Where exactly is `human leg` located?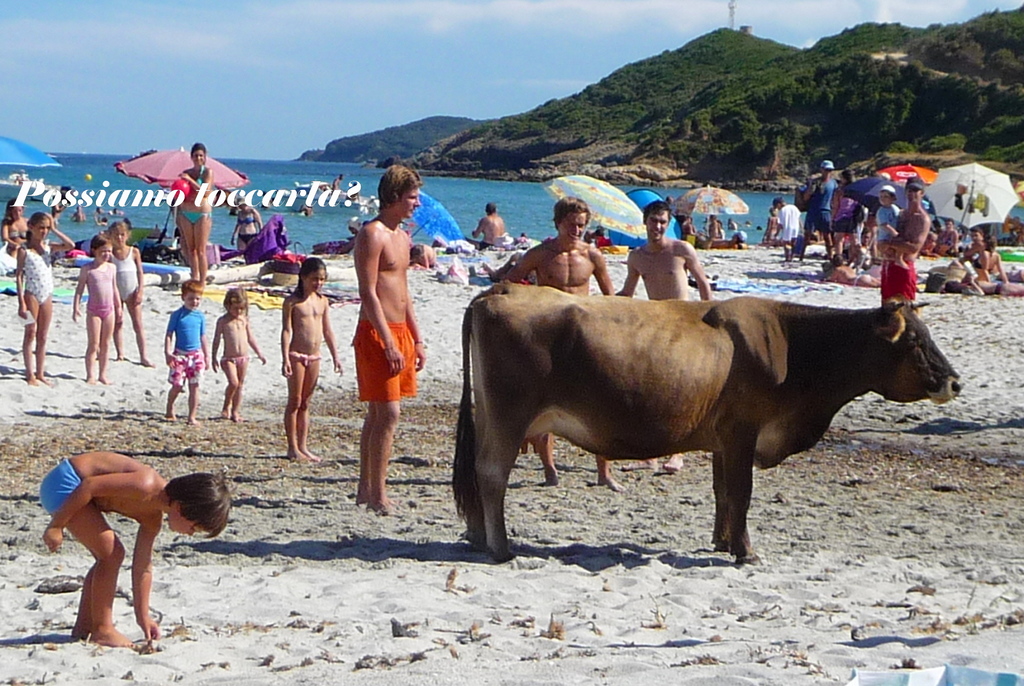
Its bounding box is box=[125, 298, 154, 373].
